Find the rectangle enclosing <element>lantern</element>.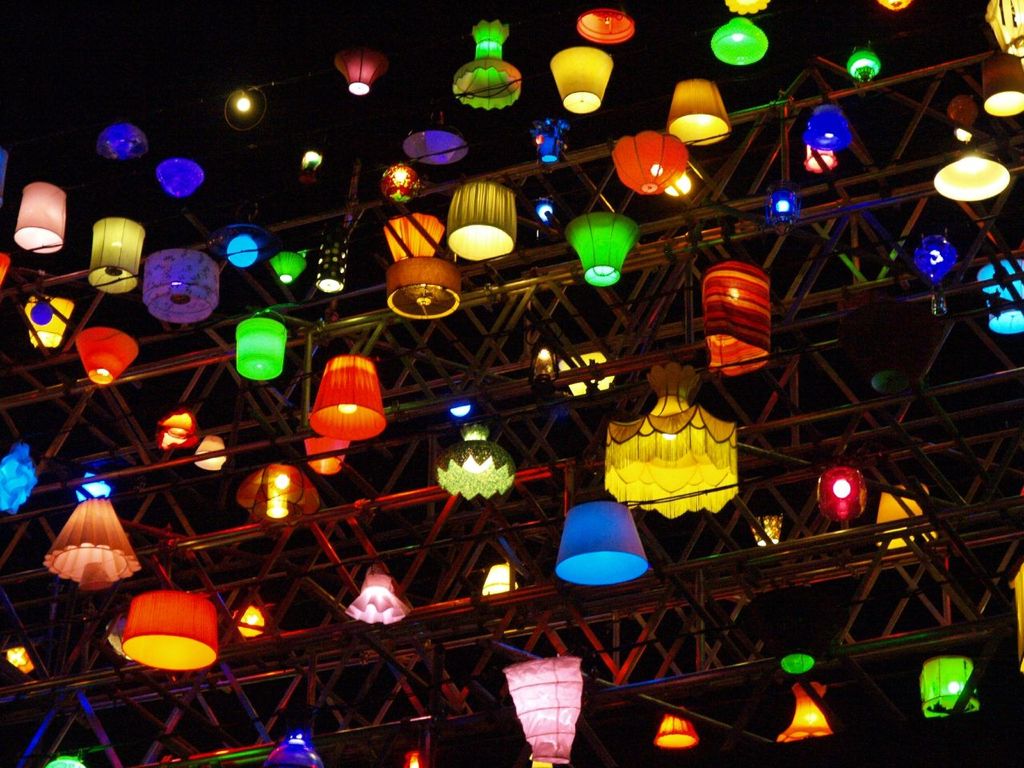
Rect(14, 182, 66, 252).
